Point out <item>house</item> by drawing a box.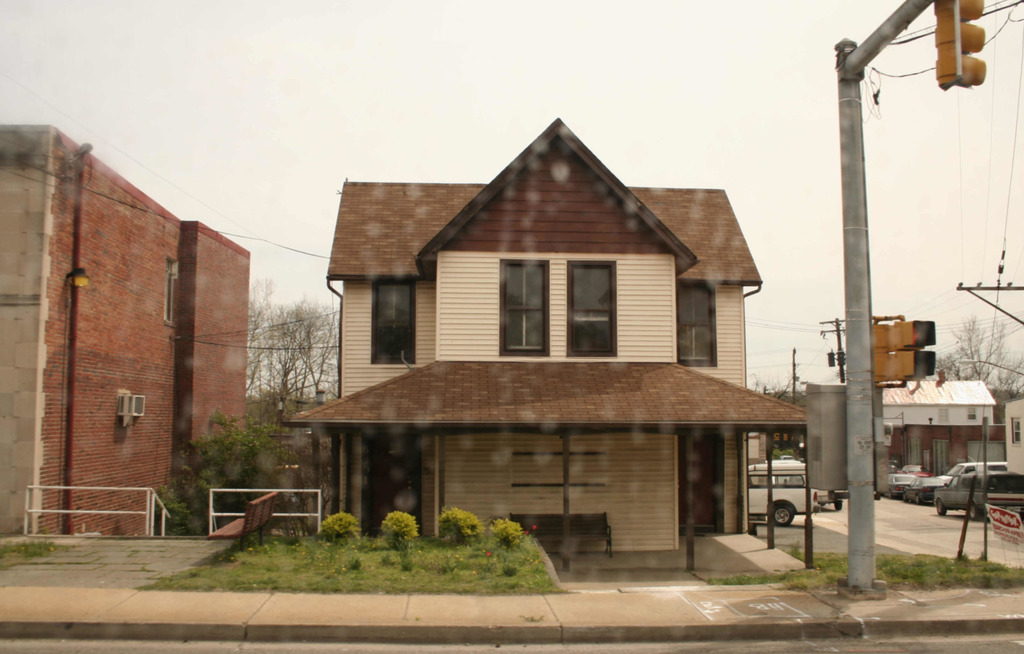
left=881, top=367, right=1001, bottom=451.
